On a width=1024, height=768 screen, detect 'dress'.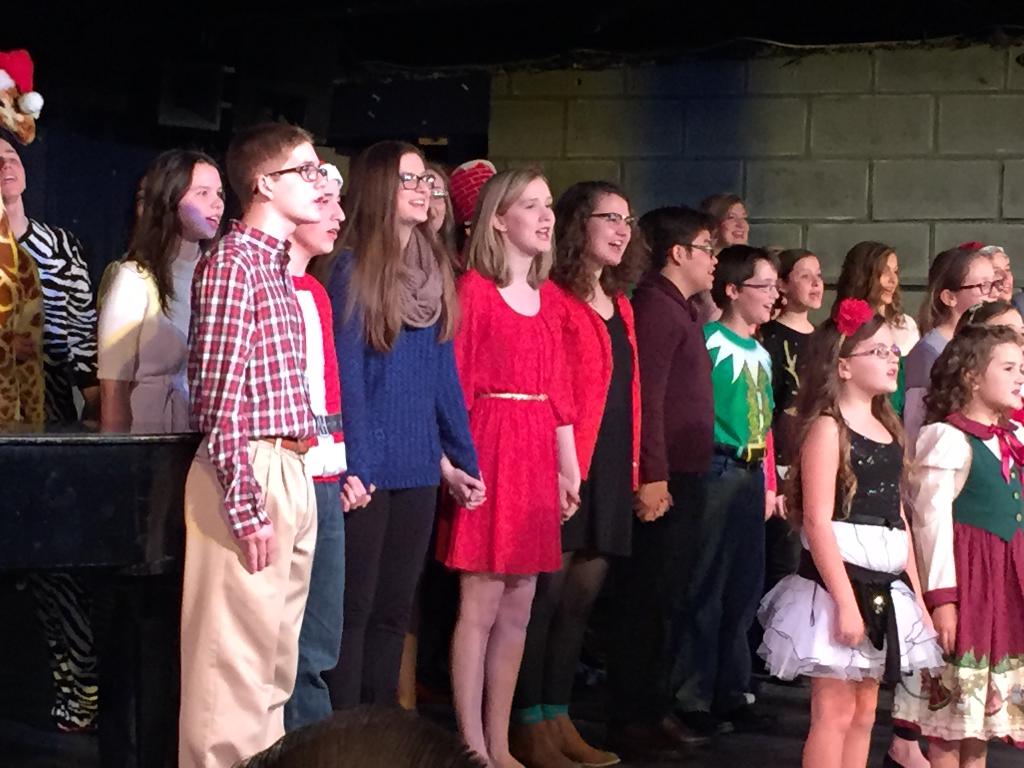
x1=96, y1=252, x2=205, y2=434.
